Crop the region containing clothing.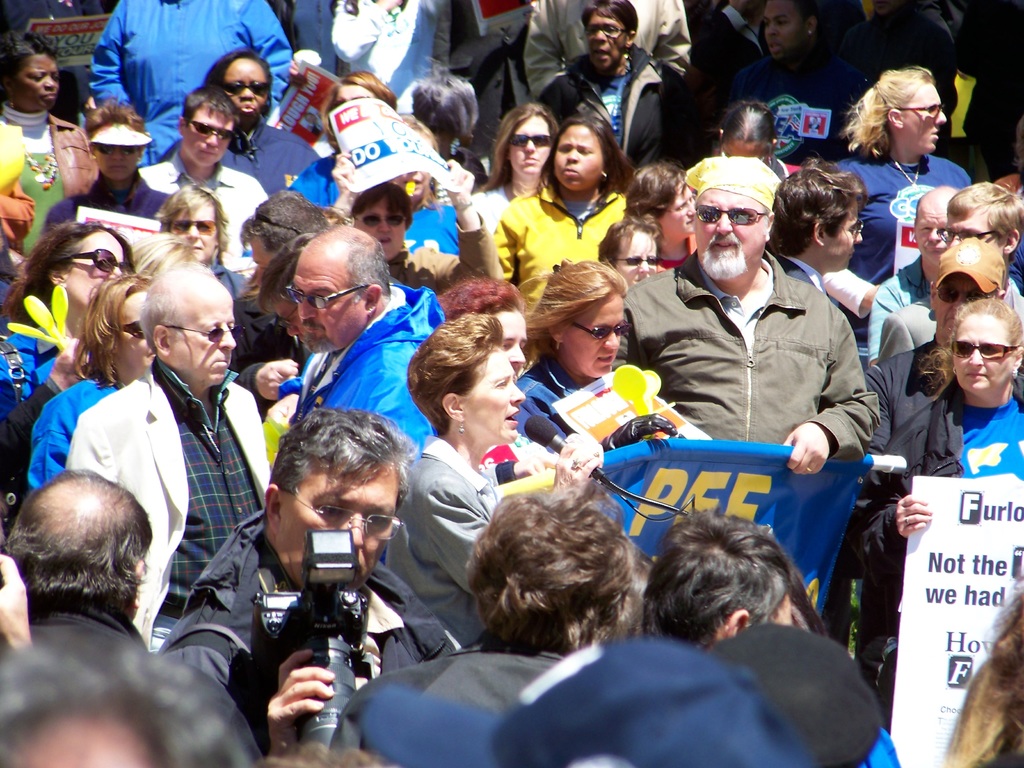
Crop region: [228,278,300,409].
